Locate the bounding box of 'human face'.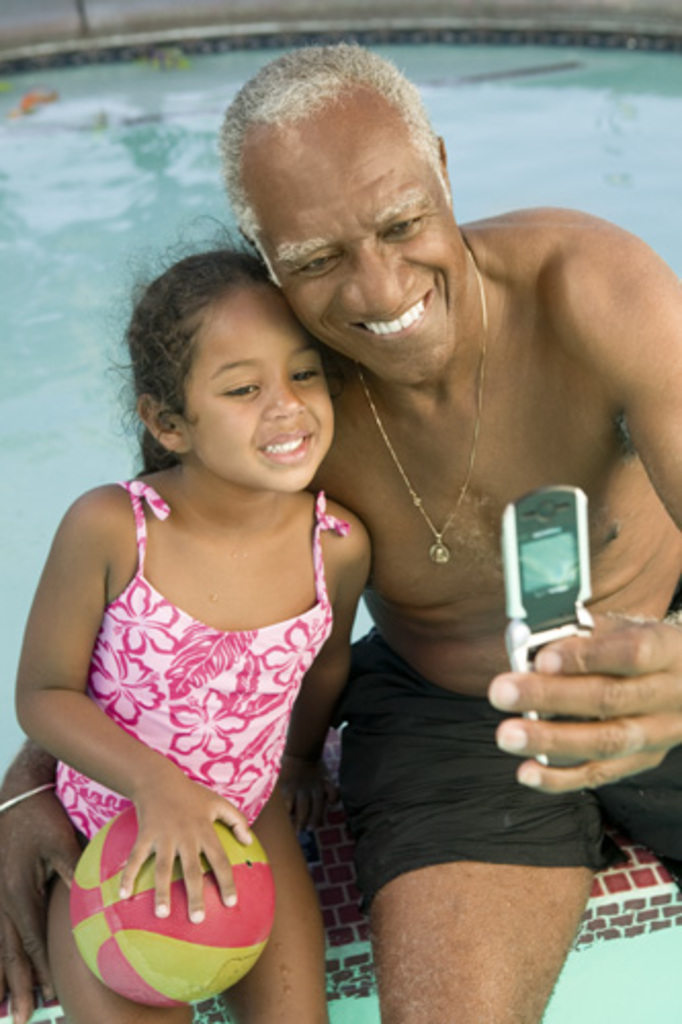
Bounding box: x1=184, y1=283, x2=332, y2=485.
